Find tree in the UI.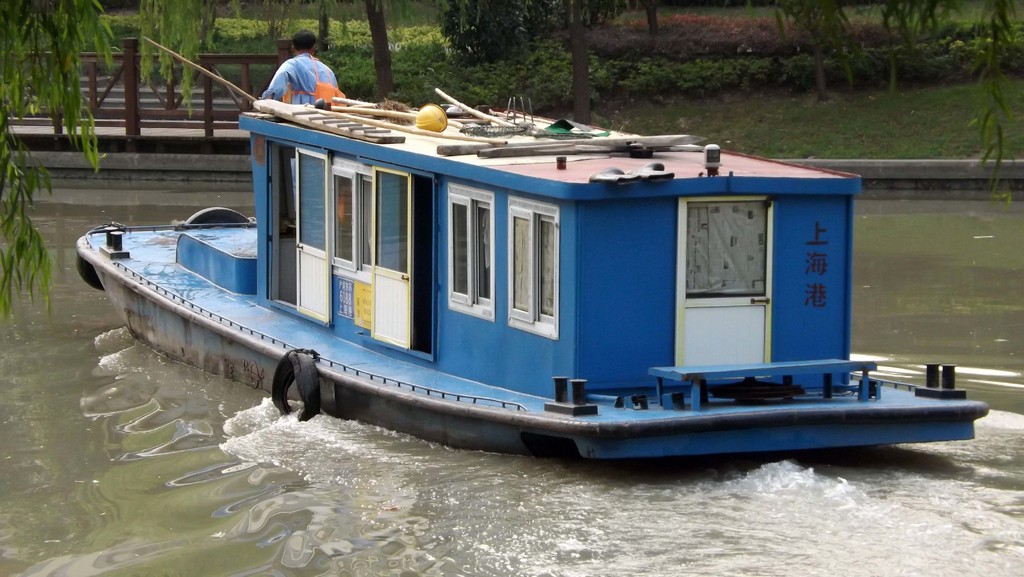
UI element at select_region(350, 0, 401, 101).
